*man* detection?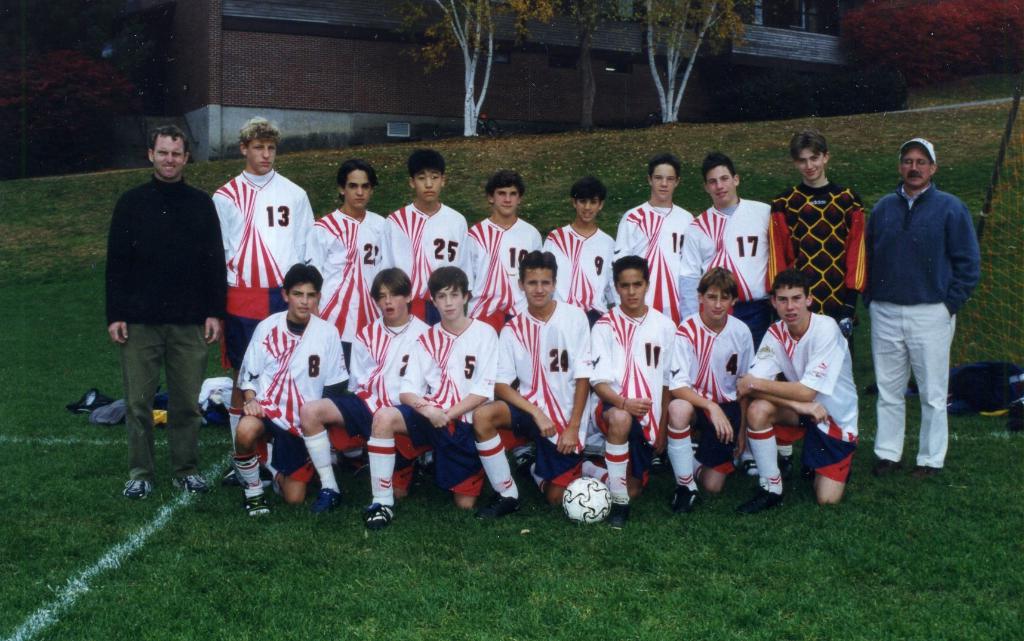
bbox(471, 248, 594, 528)
